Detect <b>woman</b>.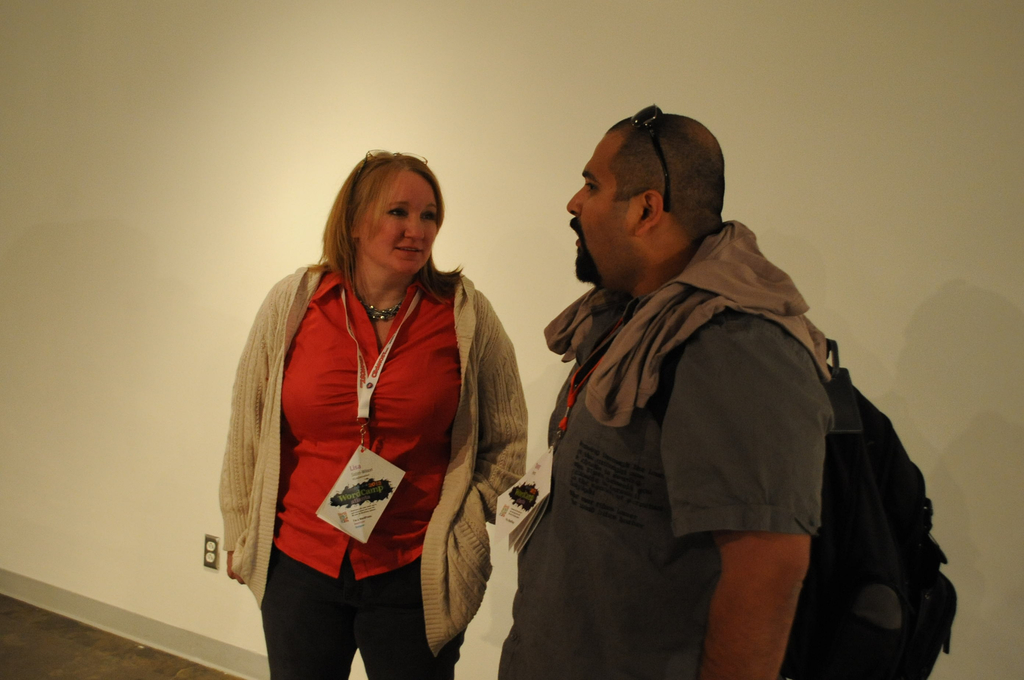
Detected at bbox=[198, 130, 534, 676].
